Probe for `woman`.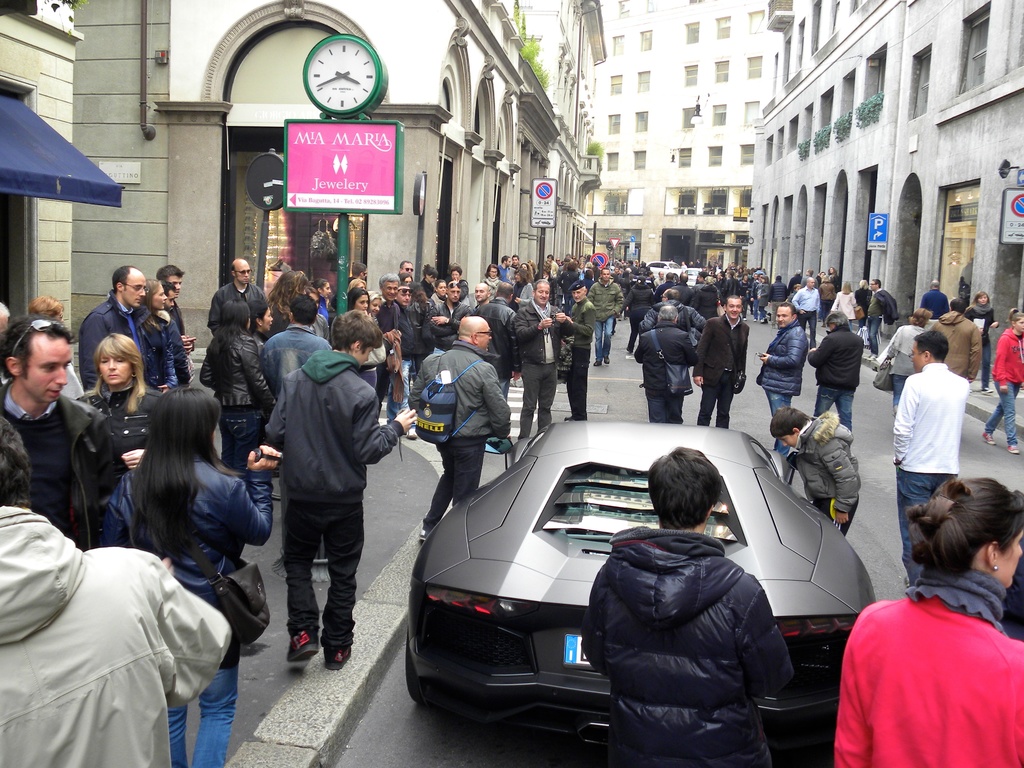
Probe result: box=[479, 262, 506, 307].
